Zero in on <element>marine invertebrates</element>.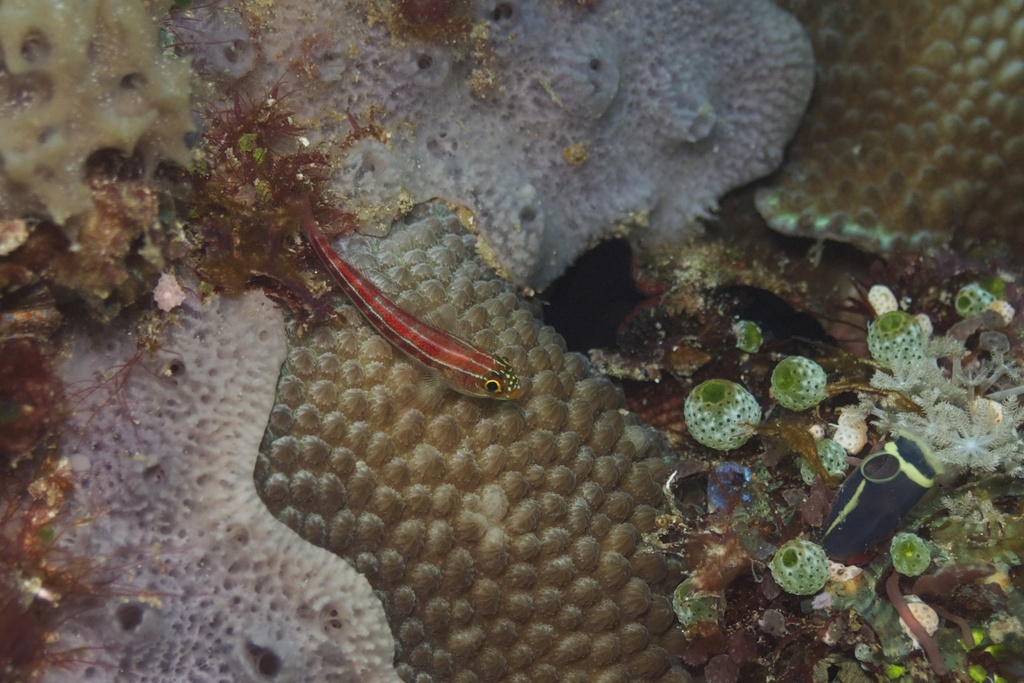
Zeroed in: locate(159, 0, 819, 317).
